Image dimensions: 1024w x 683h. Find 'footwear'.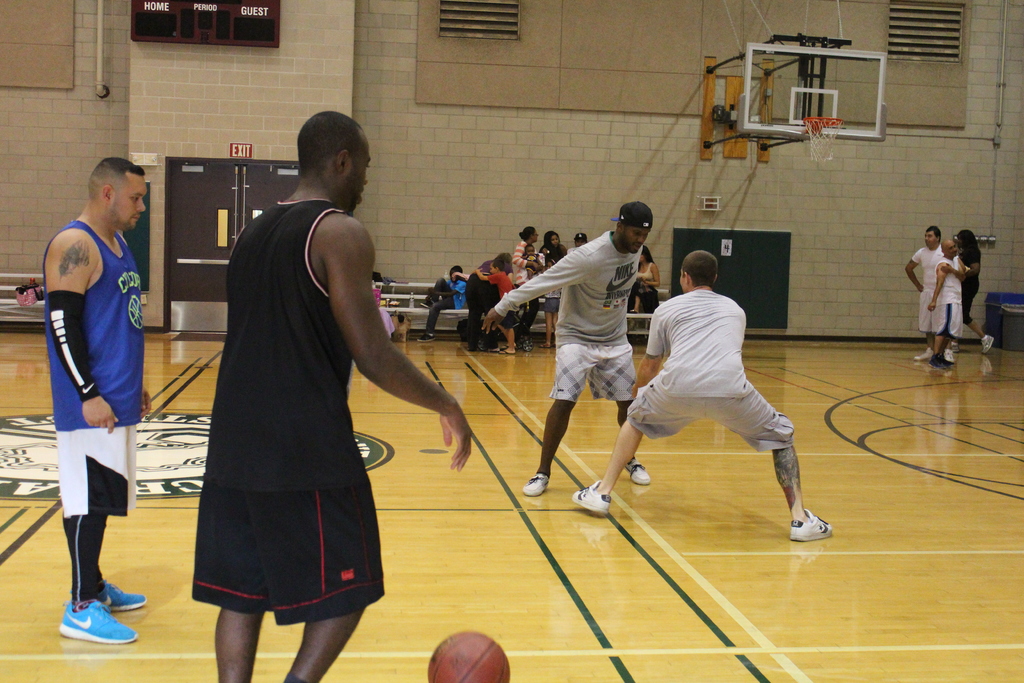
crop(519, 468, 548, 504).
